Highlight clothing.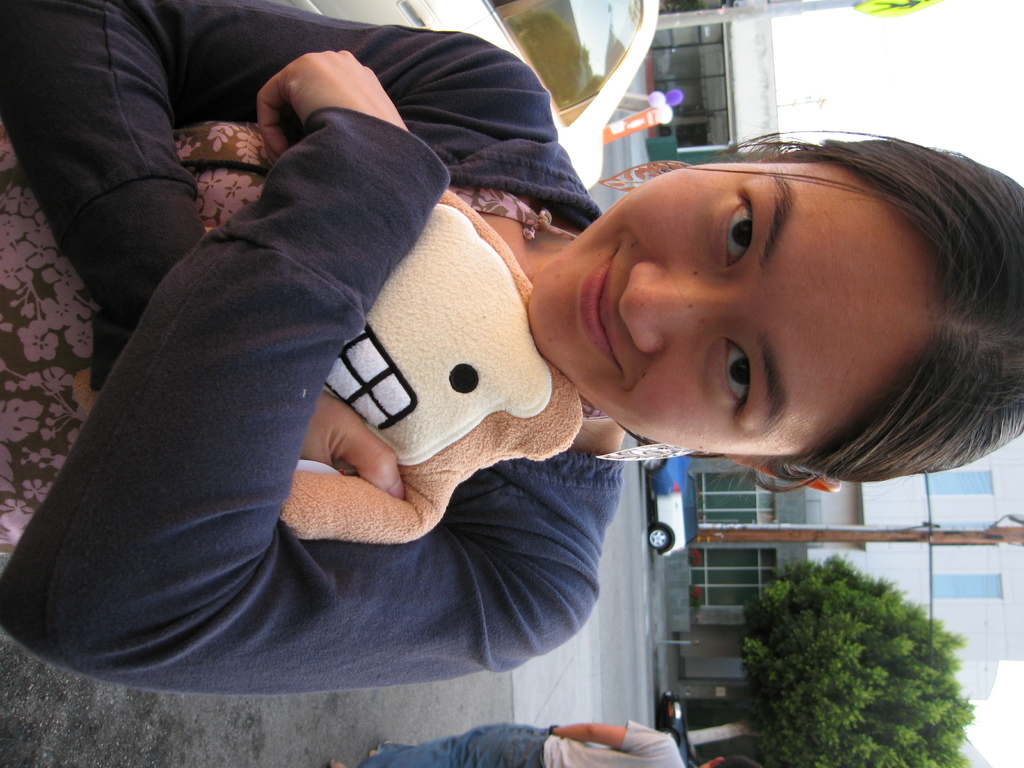
Highlighted region: (346, 726, 686, 767).
